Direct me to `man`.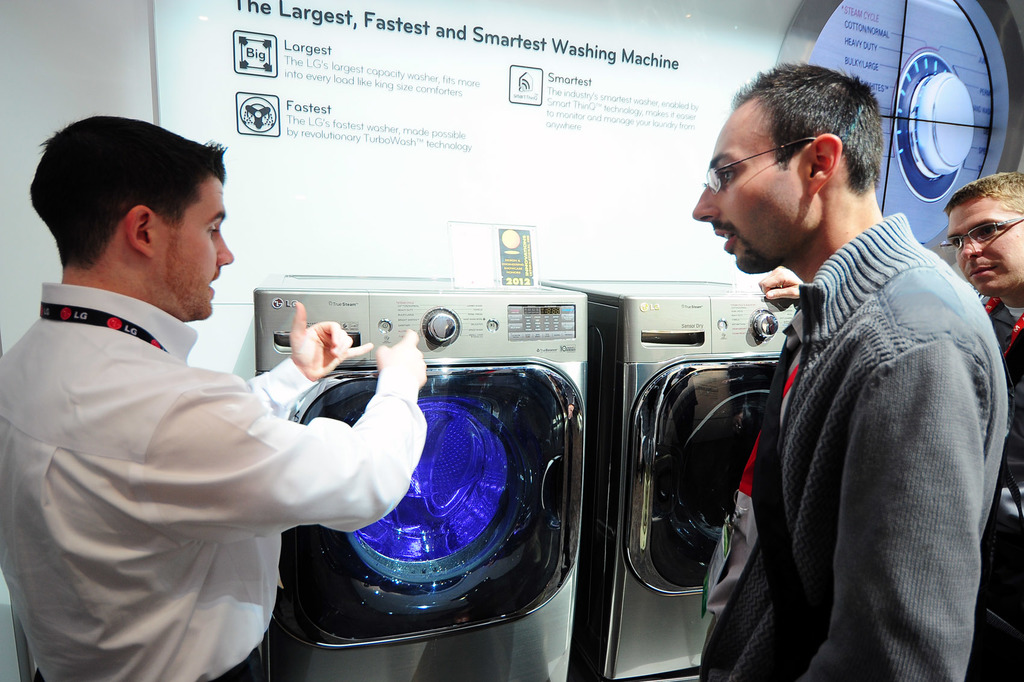
Direction: region(684, 66, 1006, 681).
